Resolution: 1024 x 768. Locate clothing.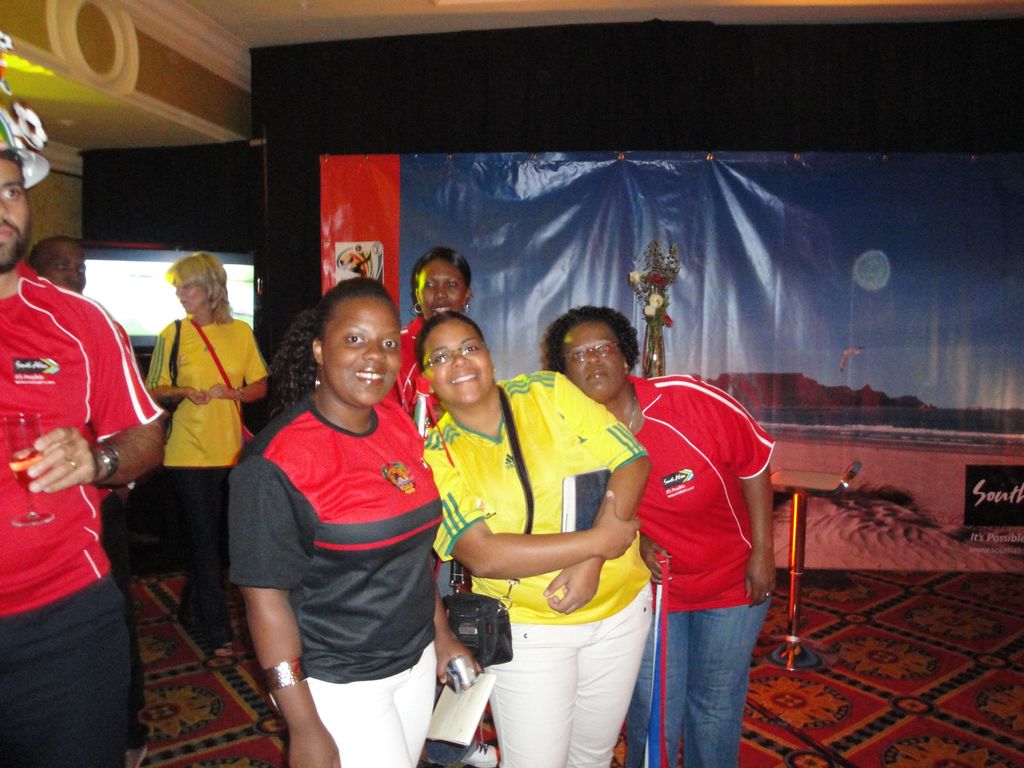
228:390:441:767.
